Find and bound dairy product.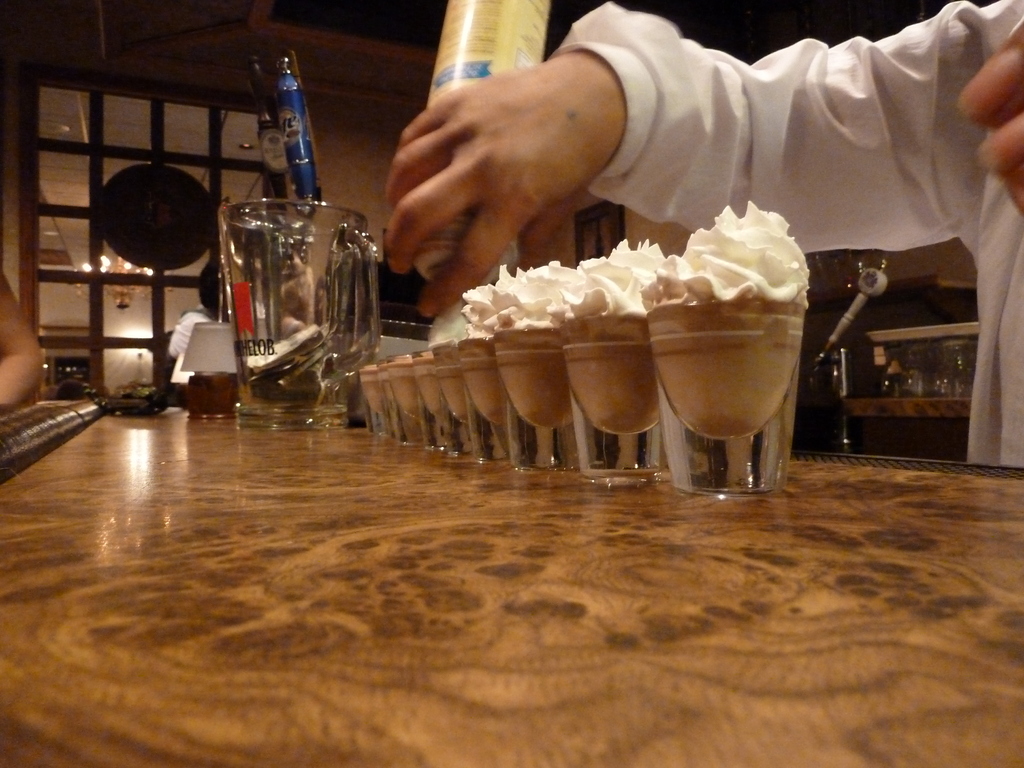
Bound: 634:195:814:406.
